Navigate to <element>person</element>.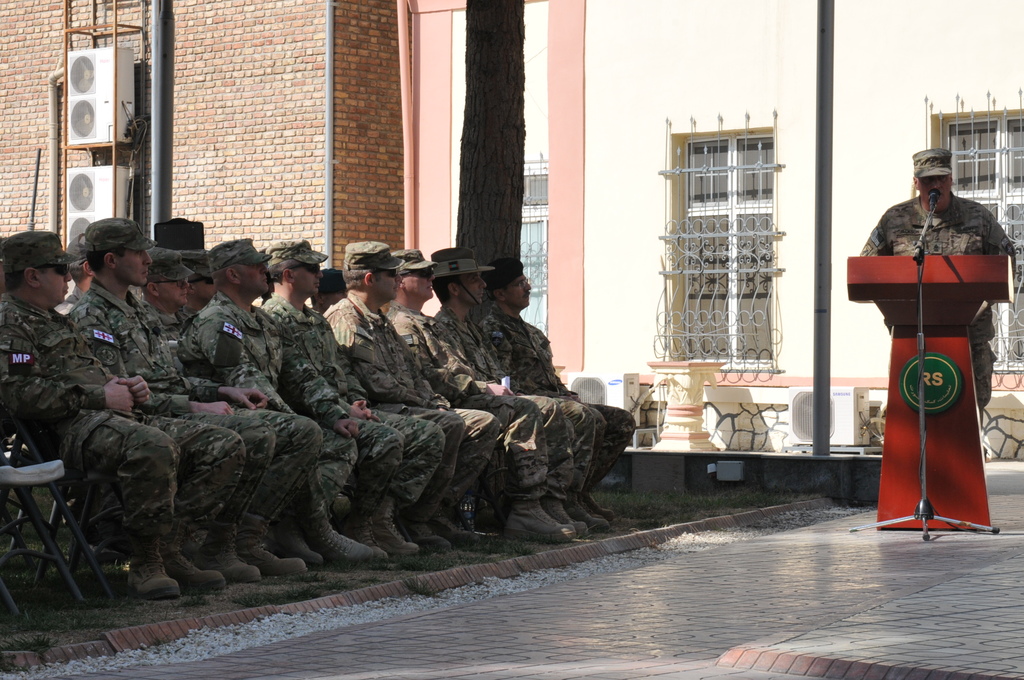
Navigation target: box(0, 232, 243, 596).
